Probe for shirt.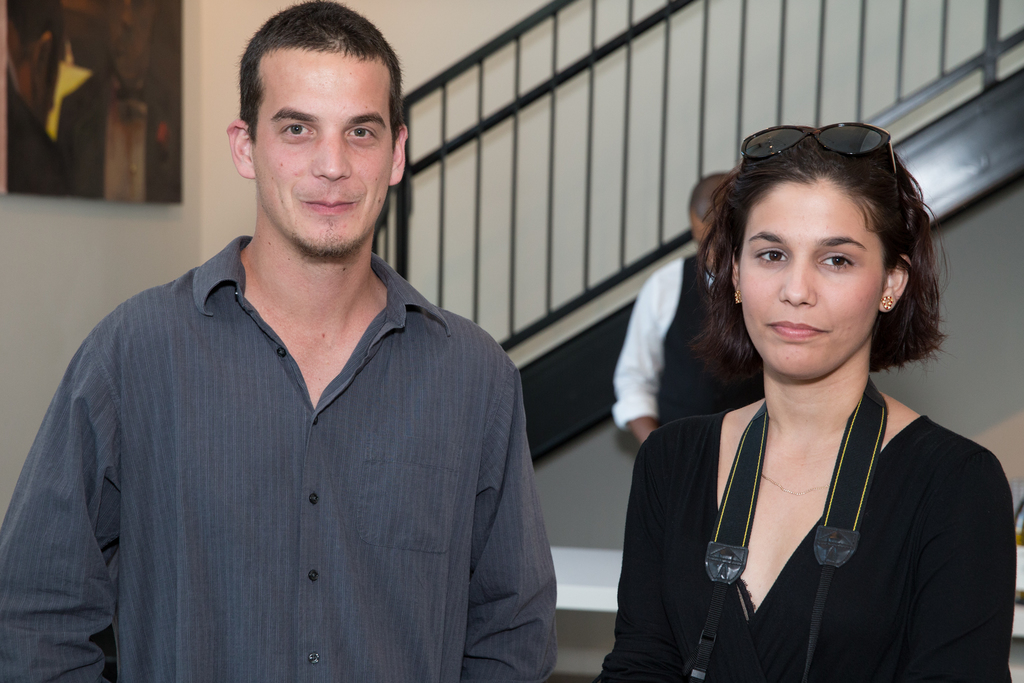
Probe result: {"left": 0, "top": 235, "right": 557, "bottom": 682}.
